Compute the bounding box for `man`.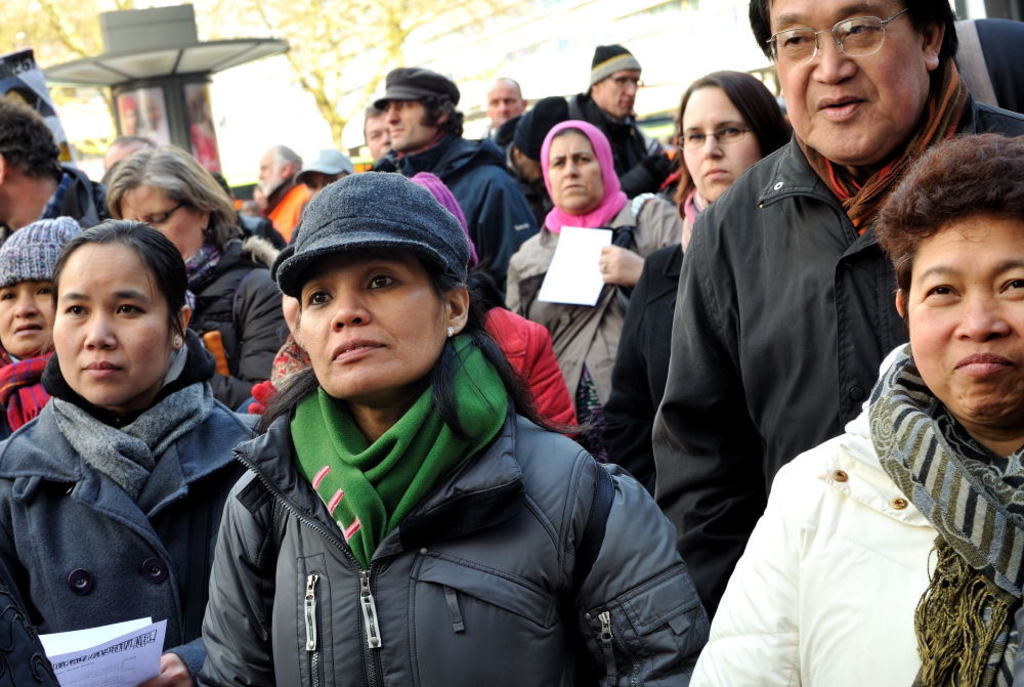
(653, 0, 1023, 625).
